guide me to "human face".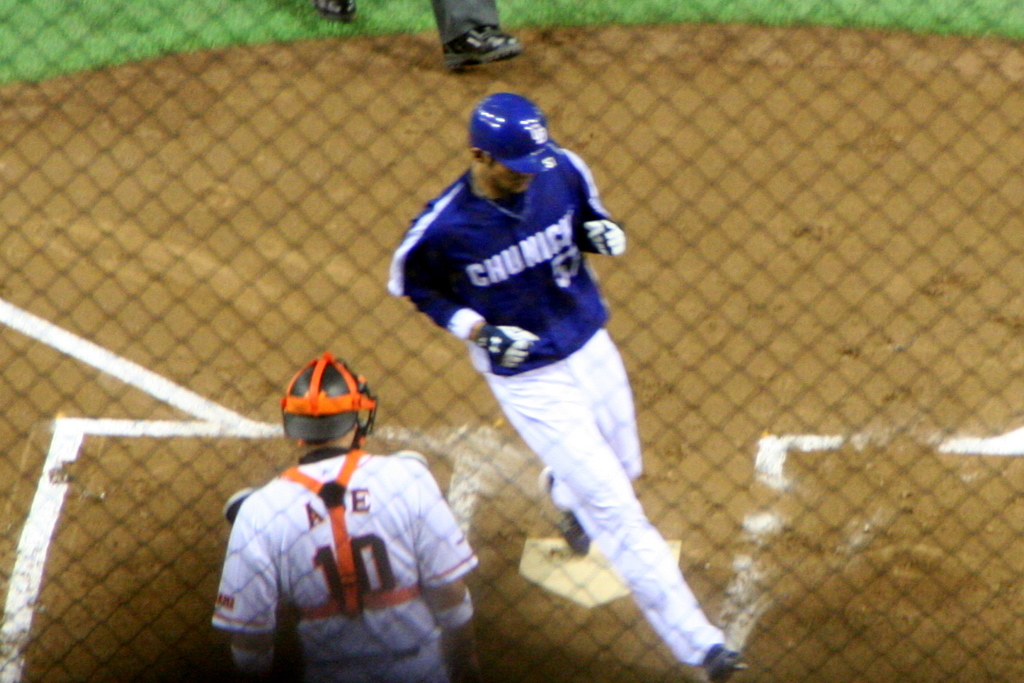
Guidance: [487,151,536,196].
